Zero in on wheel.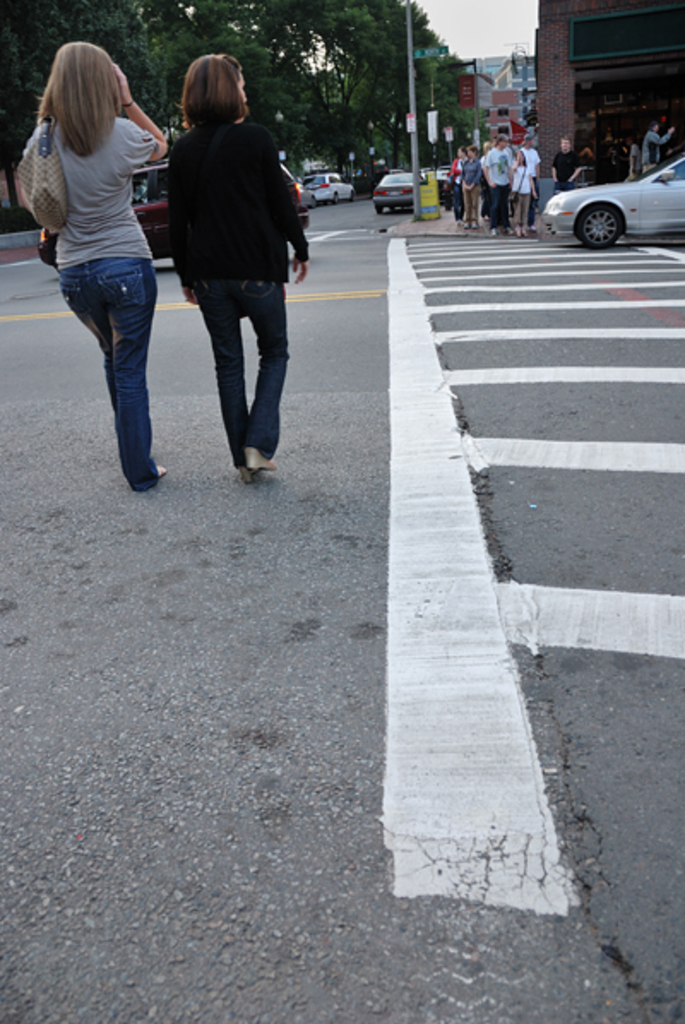
Zeroed in: 377,209,382,216.
